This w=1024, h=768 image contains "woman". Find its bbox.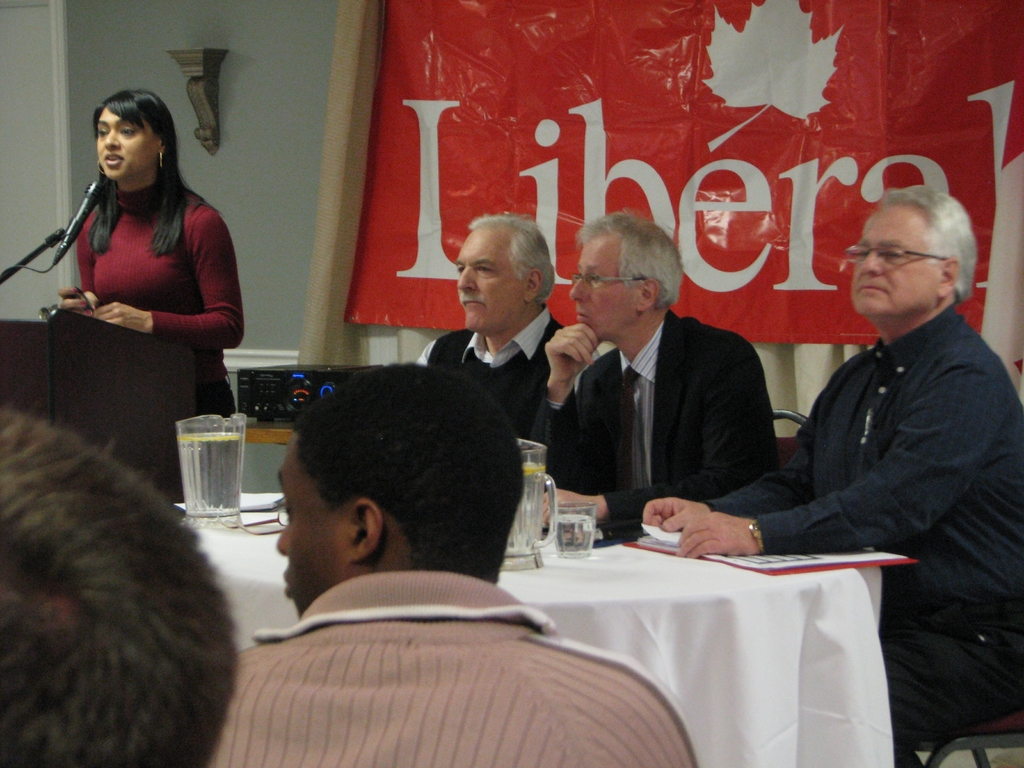
x1=33 y1=88 x2=246 y2=391.
